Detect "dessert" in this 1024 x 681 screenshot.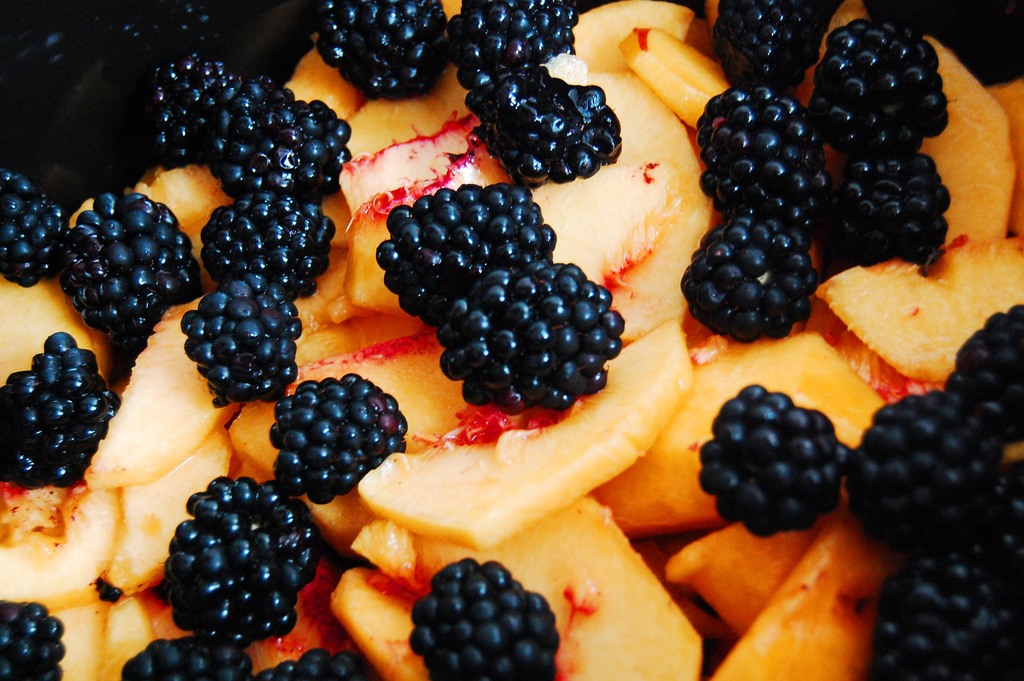
Detection: <box>279,375,398,497</box>.
